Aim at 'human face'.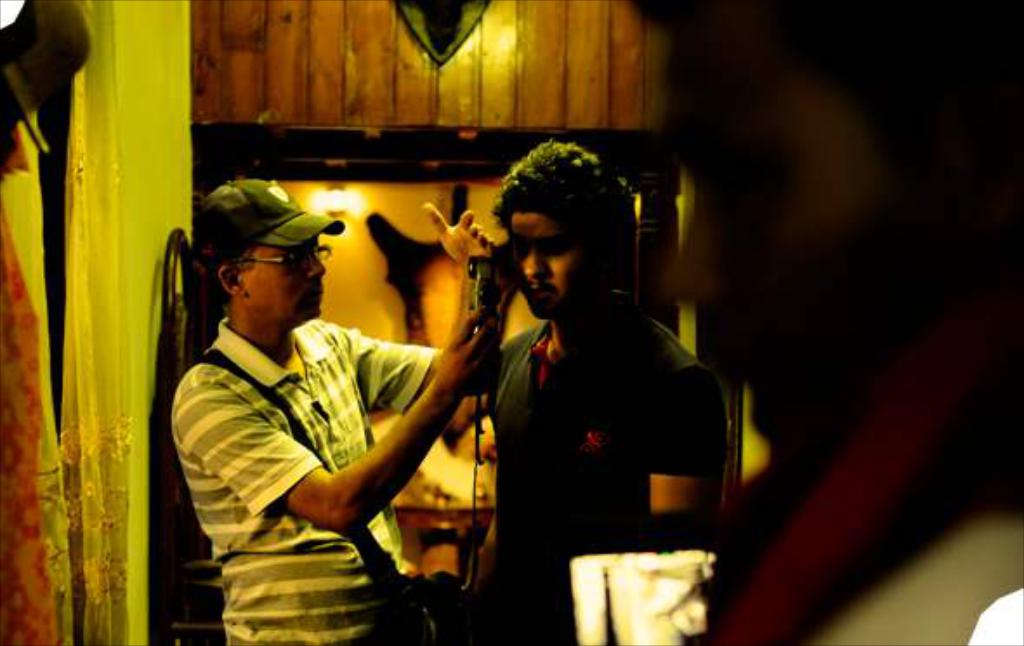
Aimed at pyautogui.locateOnScreen(515, 210, 583, 316).
